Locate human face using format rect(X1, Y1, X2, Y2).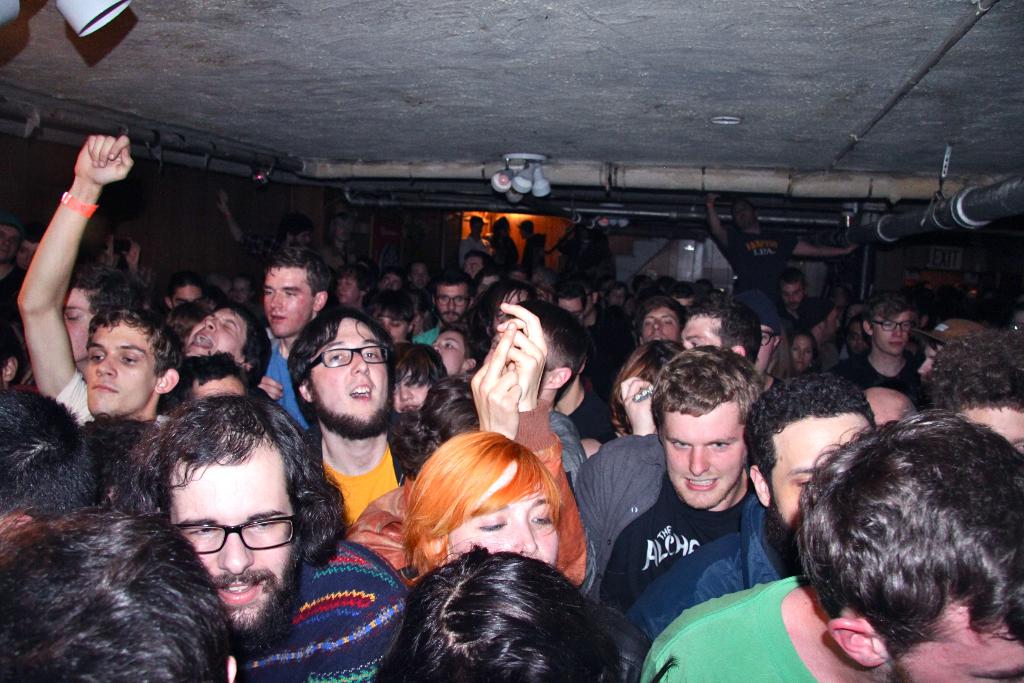
rect(793, 334, 812, 370).
